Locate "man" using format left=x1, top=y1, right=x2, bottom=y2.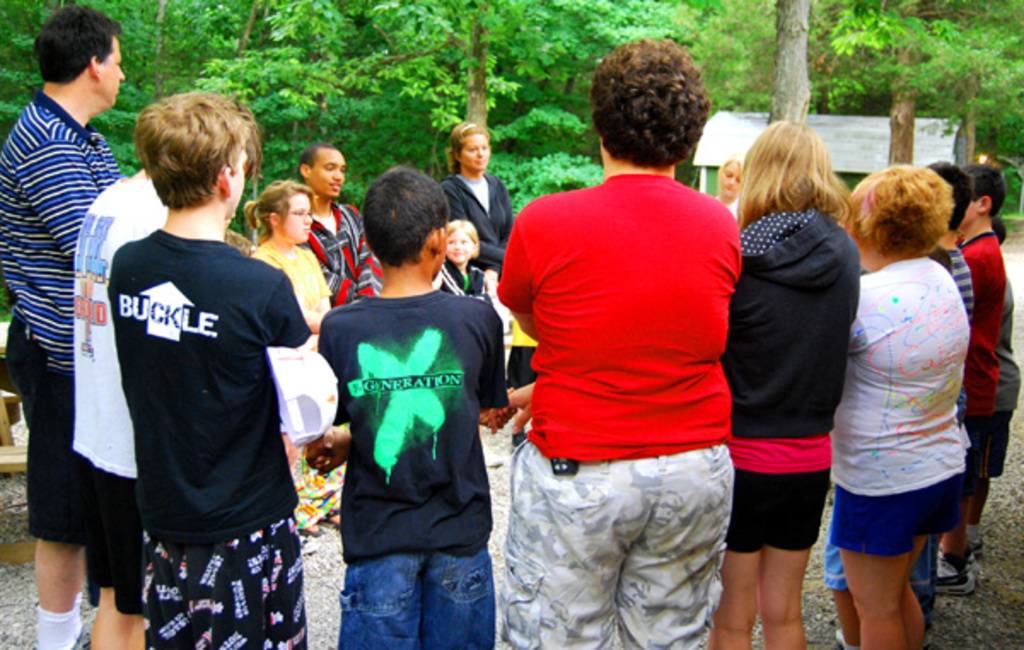
left=300, top=147, right=379, bottom=316.
